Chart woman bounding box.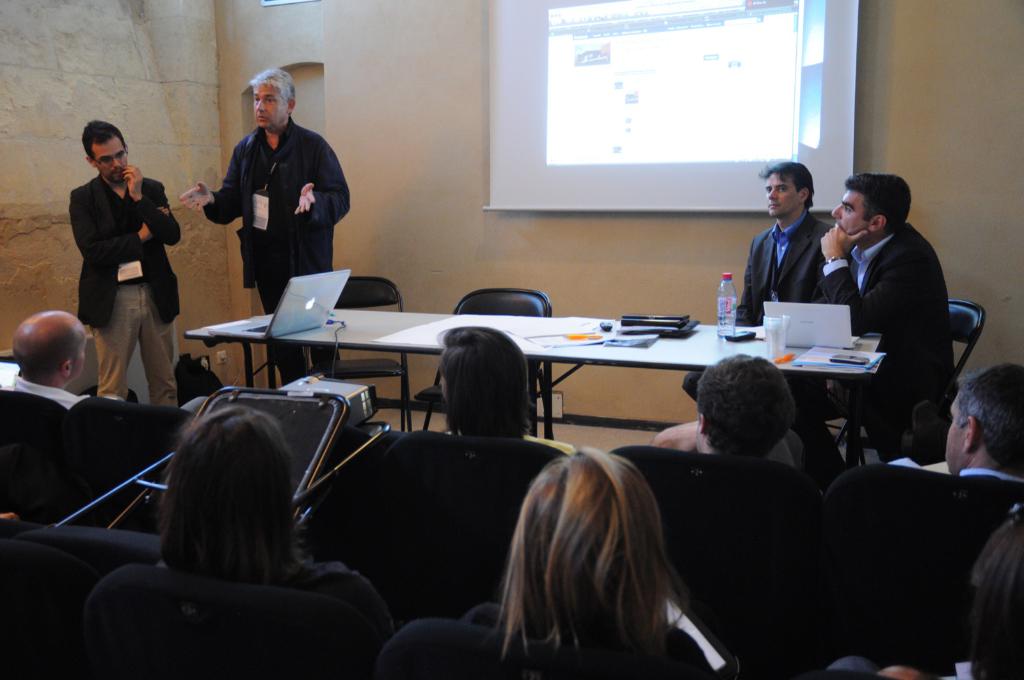
Charted: (left=464, top=446, right=690, bottom=679).
